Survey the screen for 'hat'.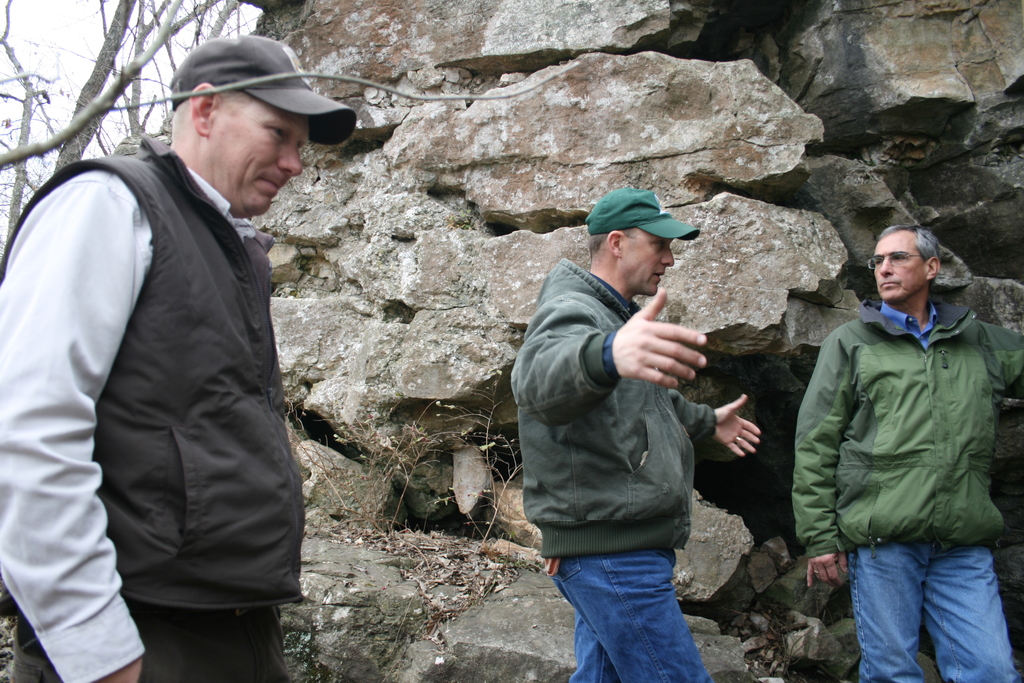
Survey found: 591,182,705,250.
